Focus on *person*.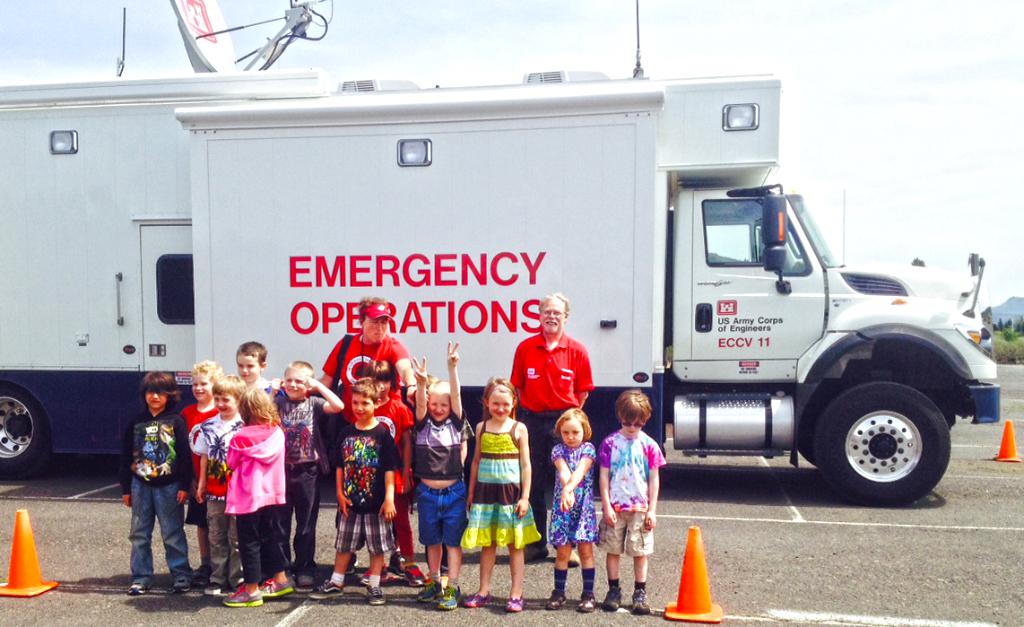
Focused at 118, 366, 189, 596.
